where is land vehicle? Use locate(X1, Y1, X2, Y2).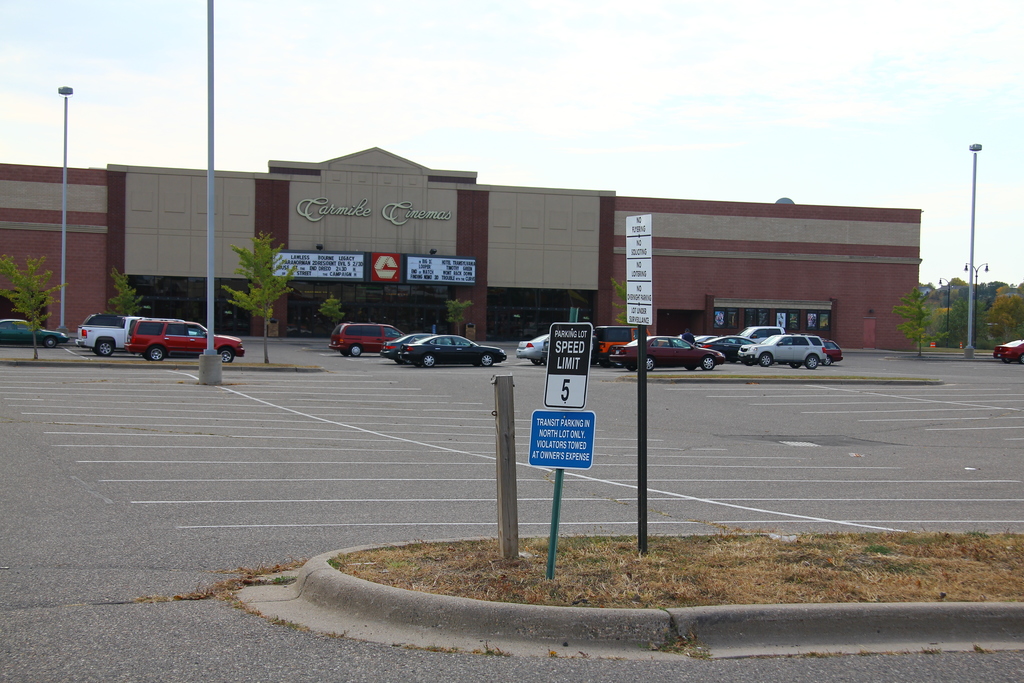
locate(594, 325, 652, 370).
